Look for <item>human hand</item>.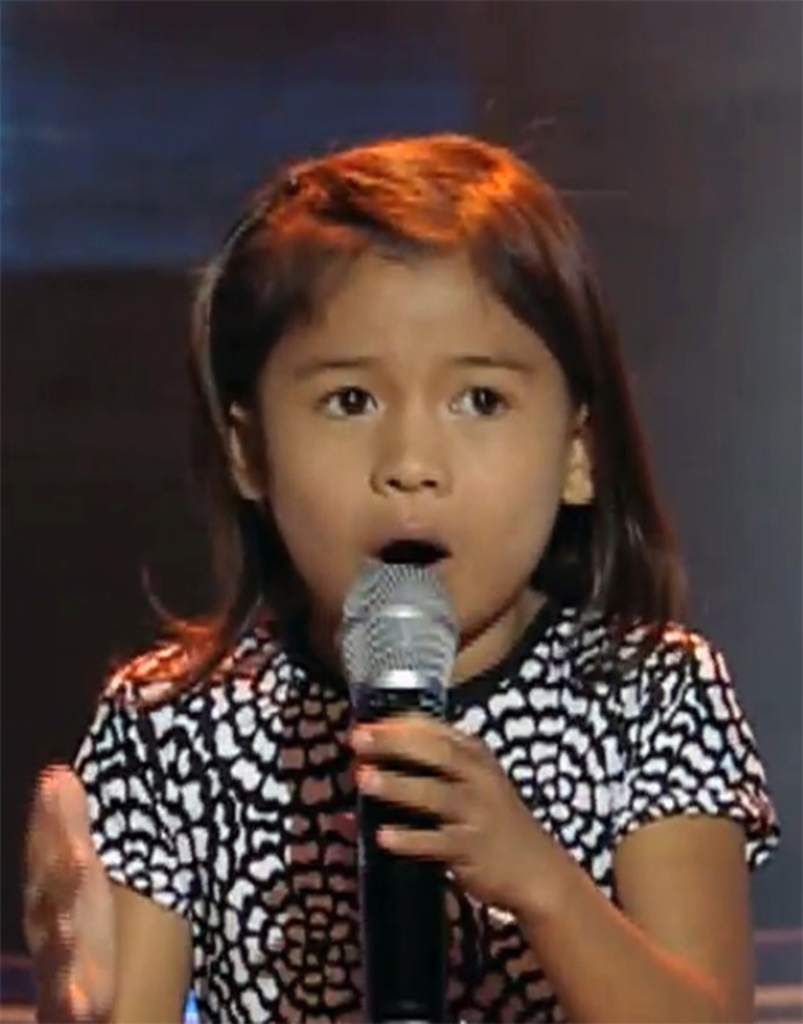
Found: locate(15, 767, 113, 1023).
